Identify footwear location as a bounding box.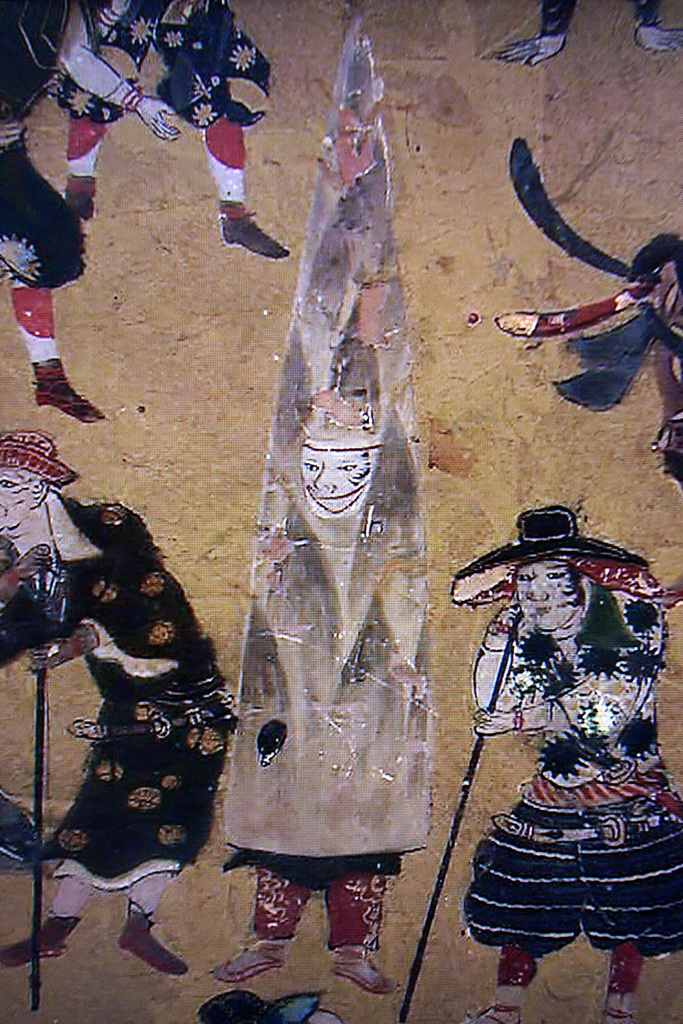
x1=207 y1=927 x2=286 y2=984.
